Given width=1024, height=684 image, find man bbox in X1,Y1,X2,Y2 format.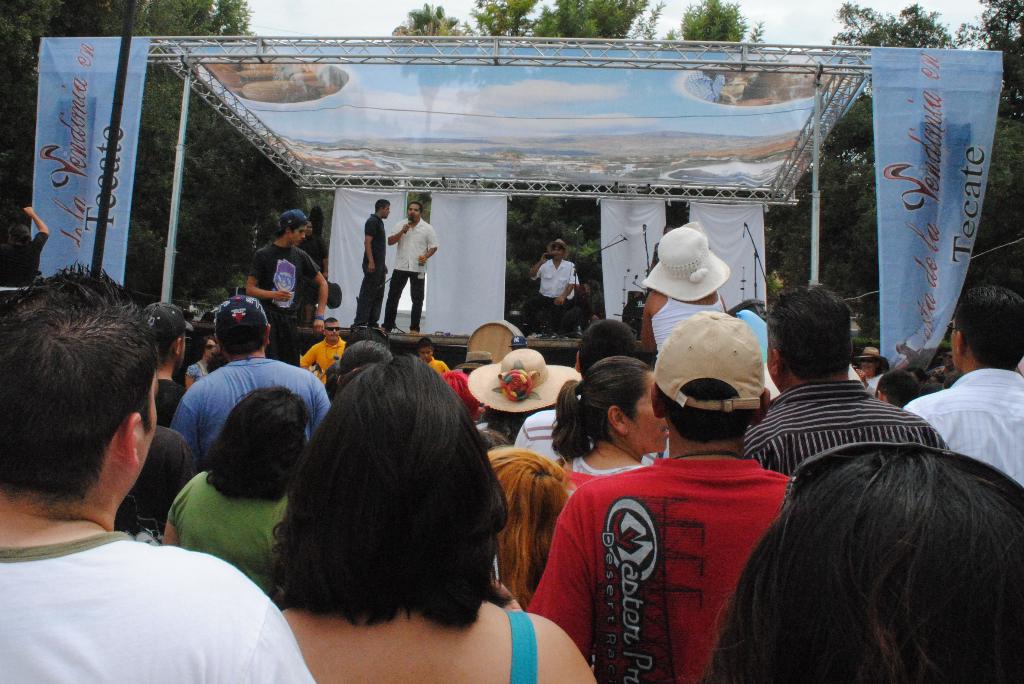
526,311,794,683.
